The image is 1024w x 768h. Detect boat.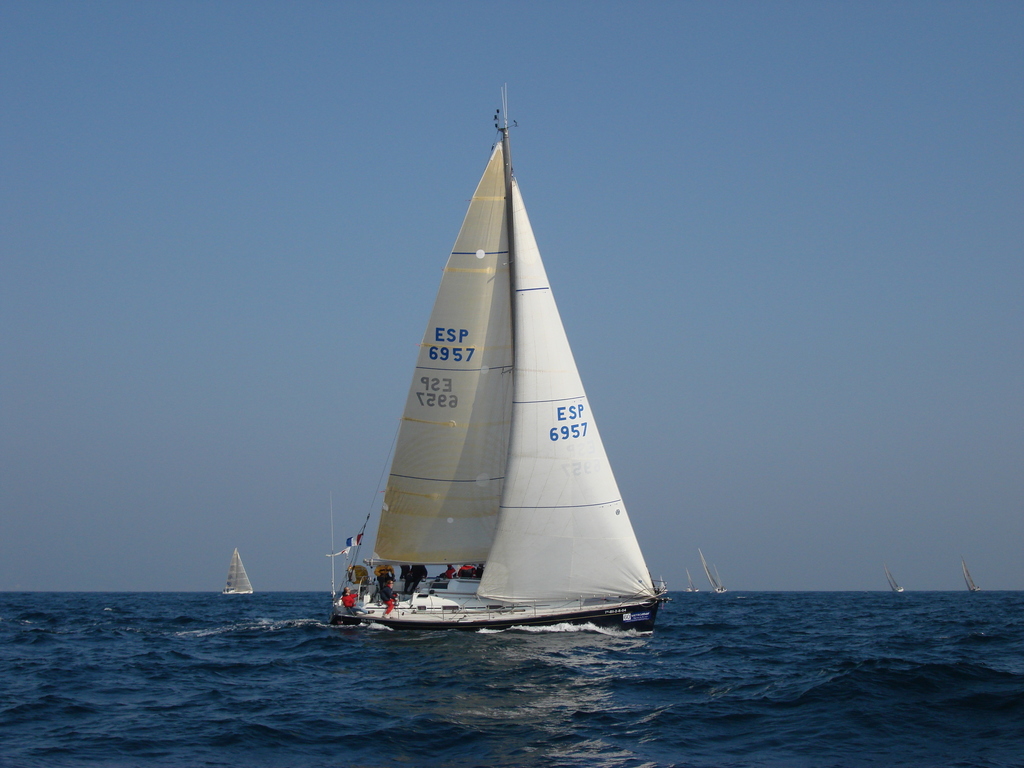
Detection: select_region(960, 556, 980, 591).
